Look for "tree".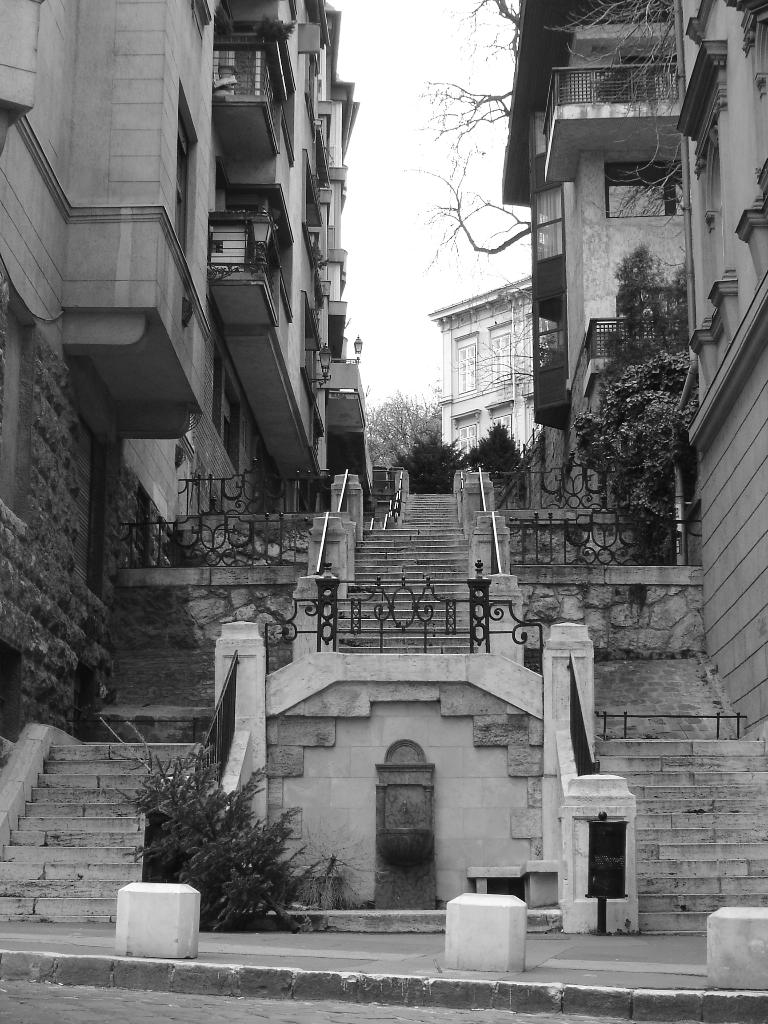
Found: [460,314,539,390].
